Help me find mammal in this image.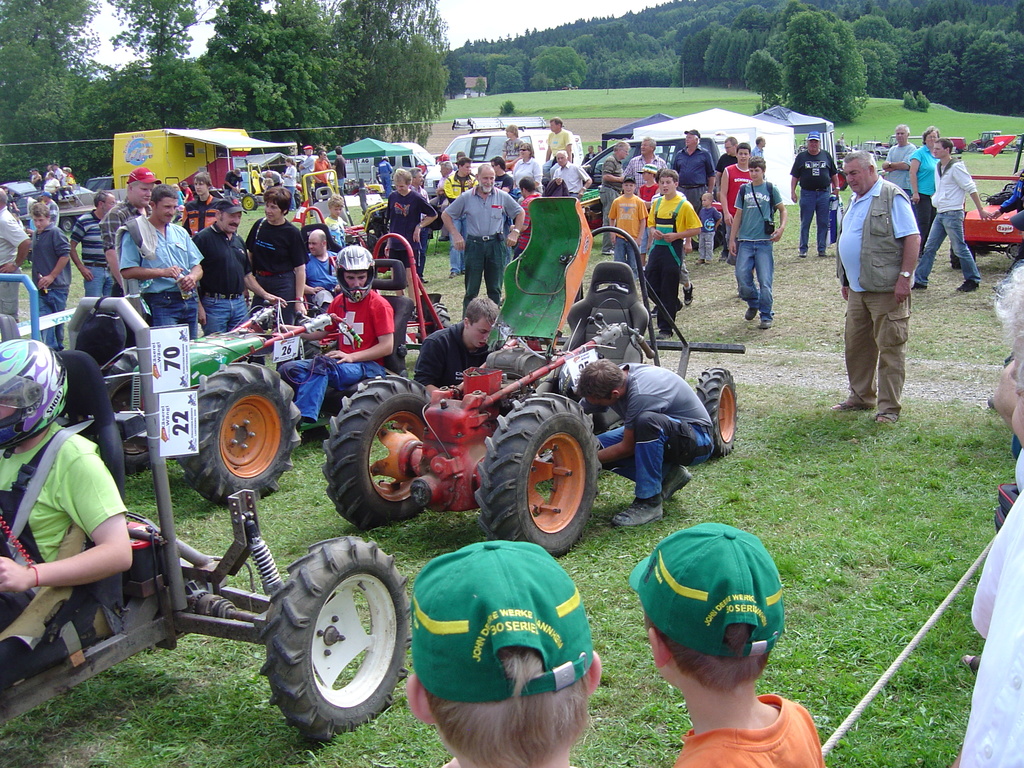
Found it: [x1=407, y1=294, x2=500, y2=400].
